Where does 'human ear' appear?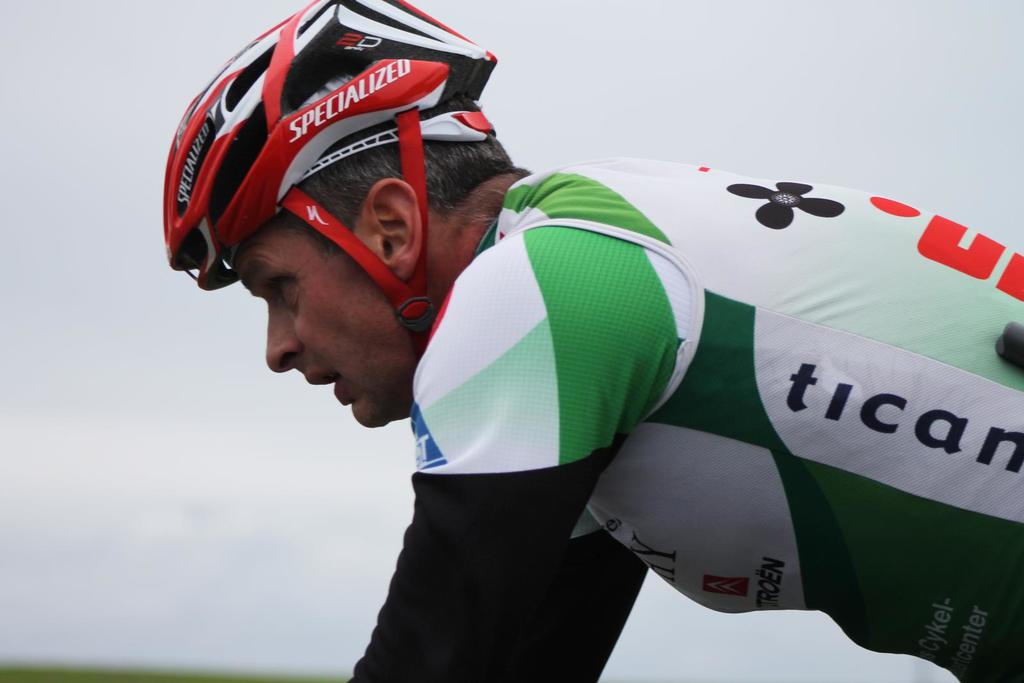
Appears at x1=365 y1=177 x2=424 y2=280.
